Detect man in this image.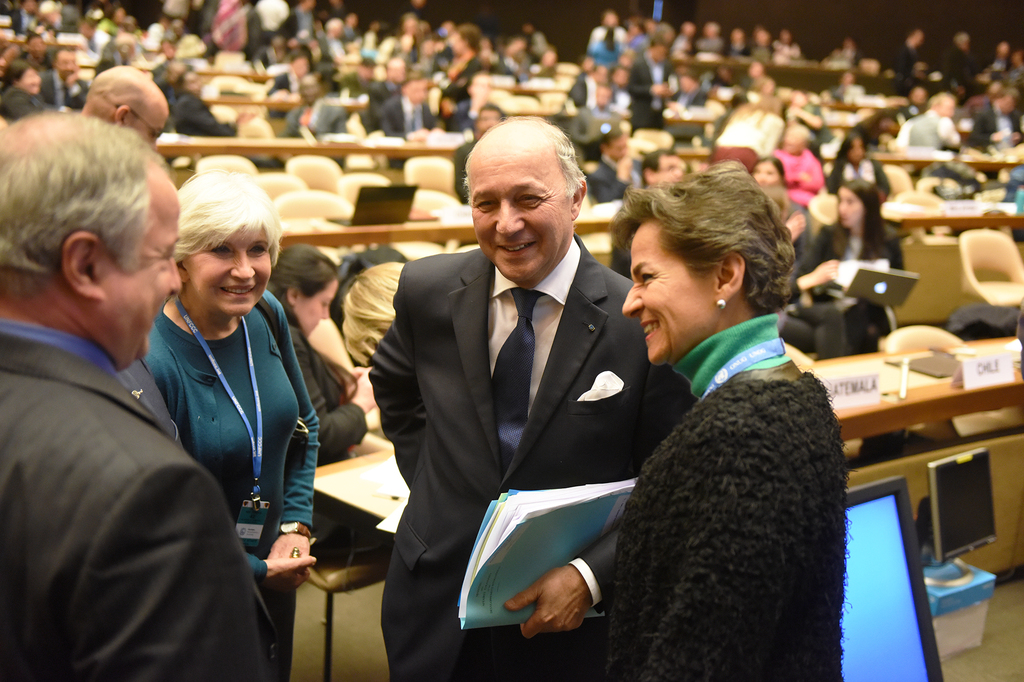
Detection: detection(83, 67, 168, 147).
